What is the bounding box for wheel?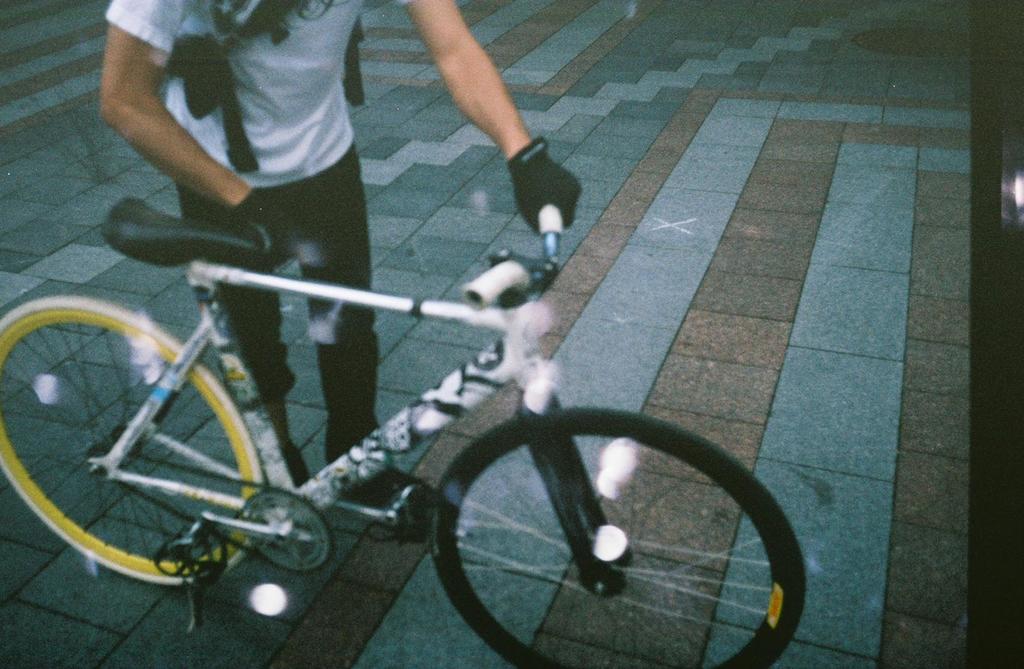
Rect(426, 390, 804, 664).
